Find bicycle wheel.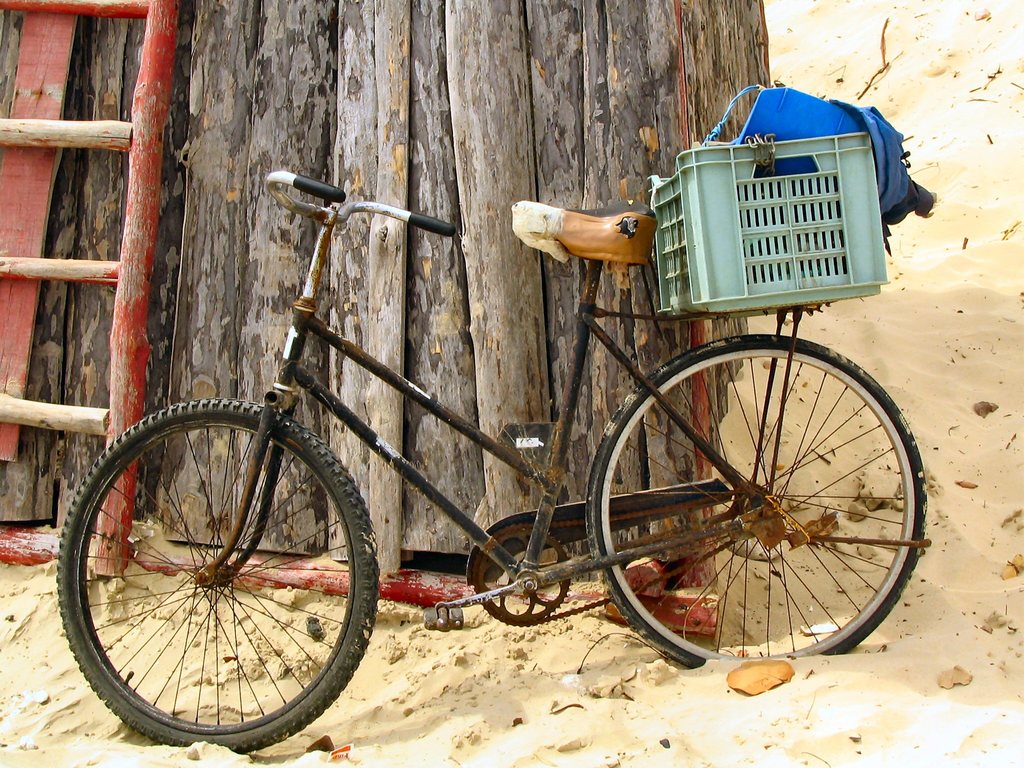
[left=55, top=394, right=378, bottom=751].
